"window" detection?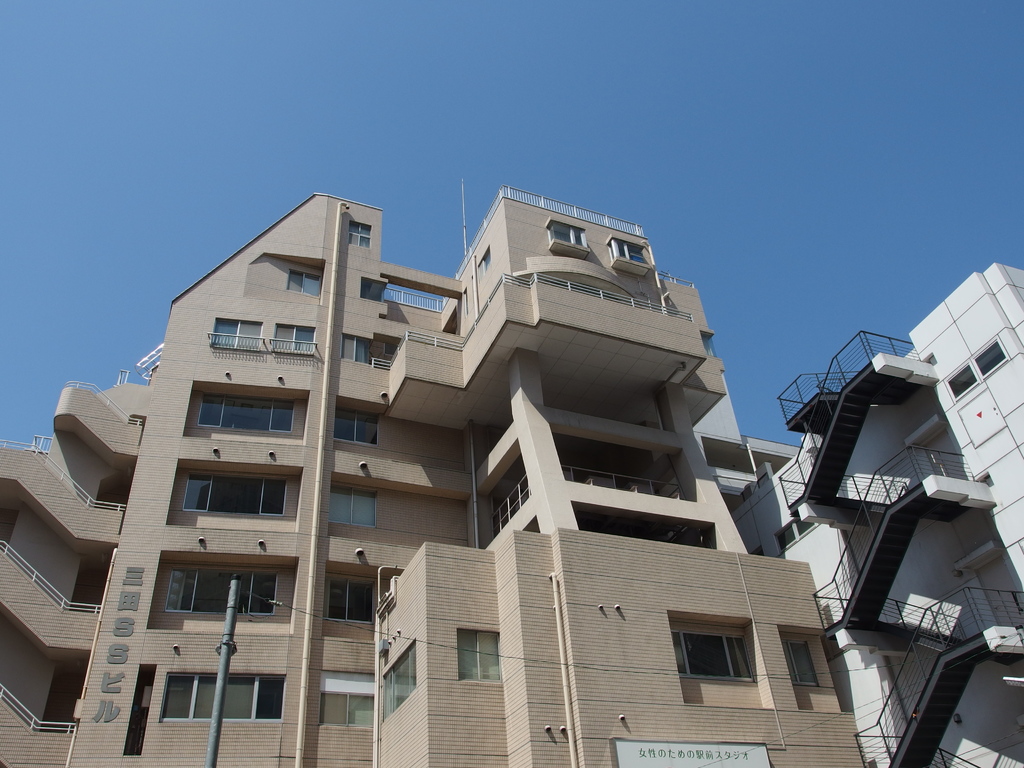
{"left": 330, "top": 408, "right": 381, "bottom": 441}
